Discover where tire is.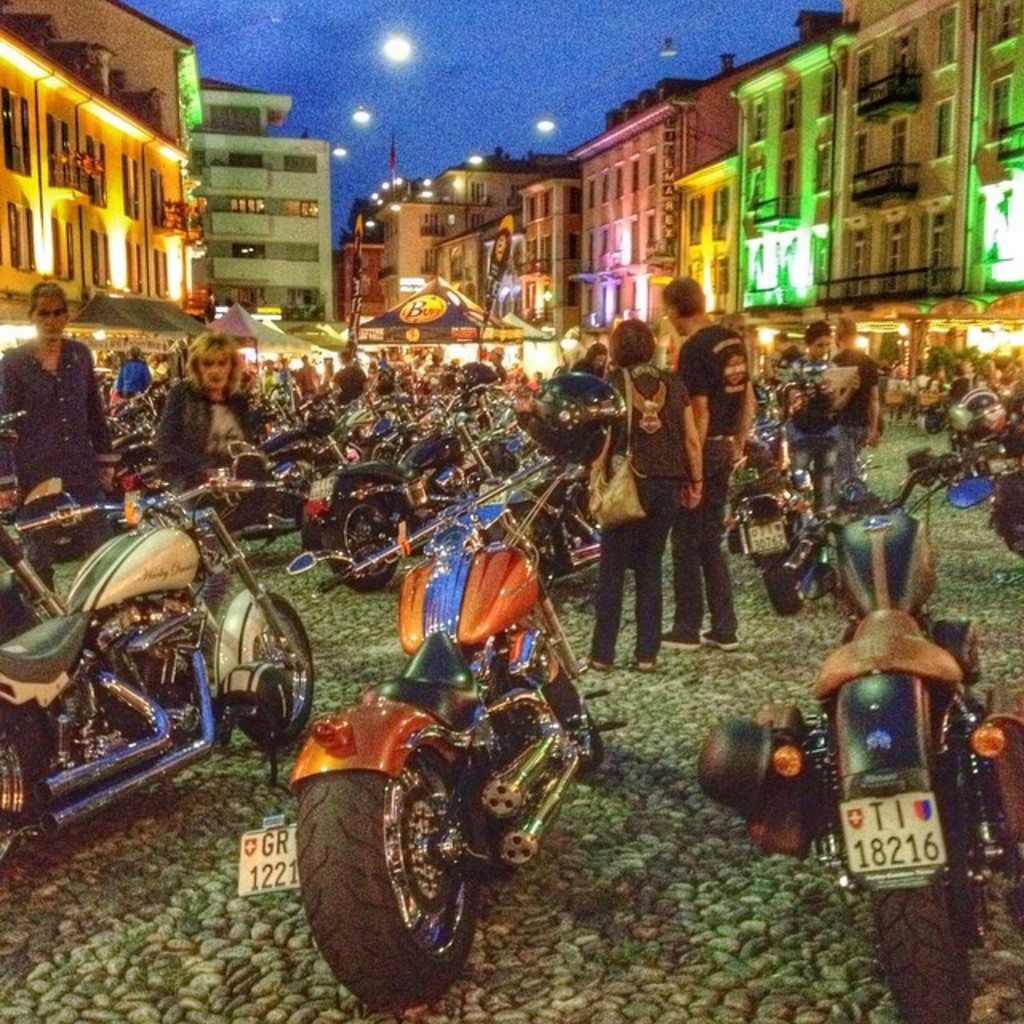
Discovered at 510,504,557,598.
